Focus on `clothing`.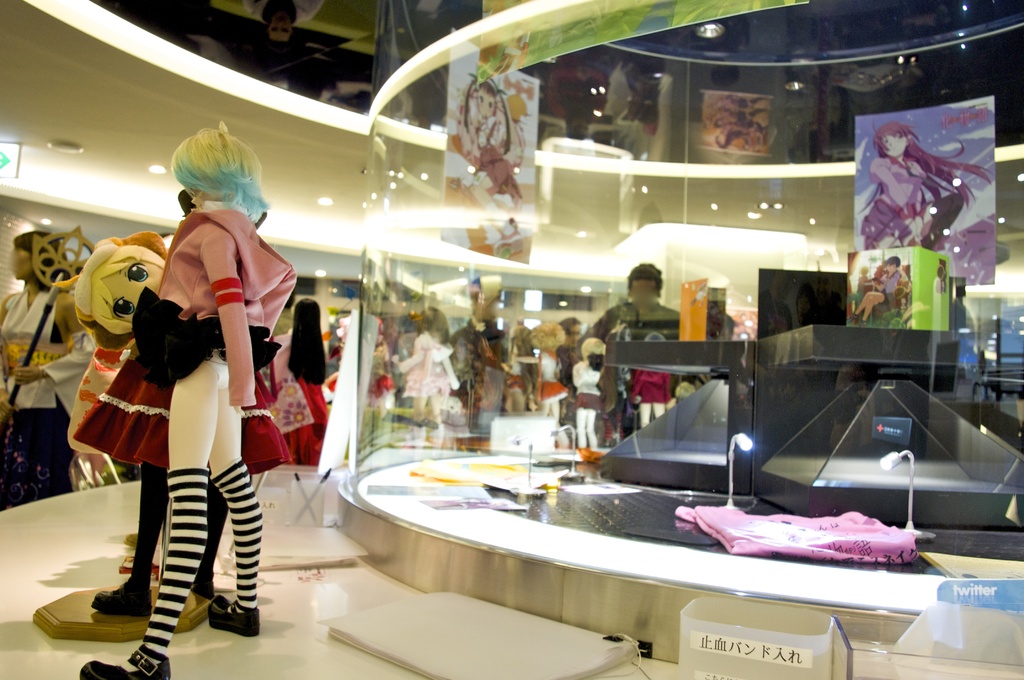
Focused at detection(859, 158, 936, 250).
